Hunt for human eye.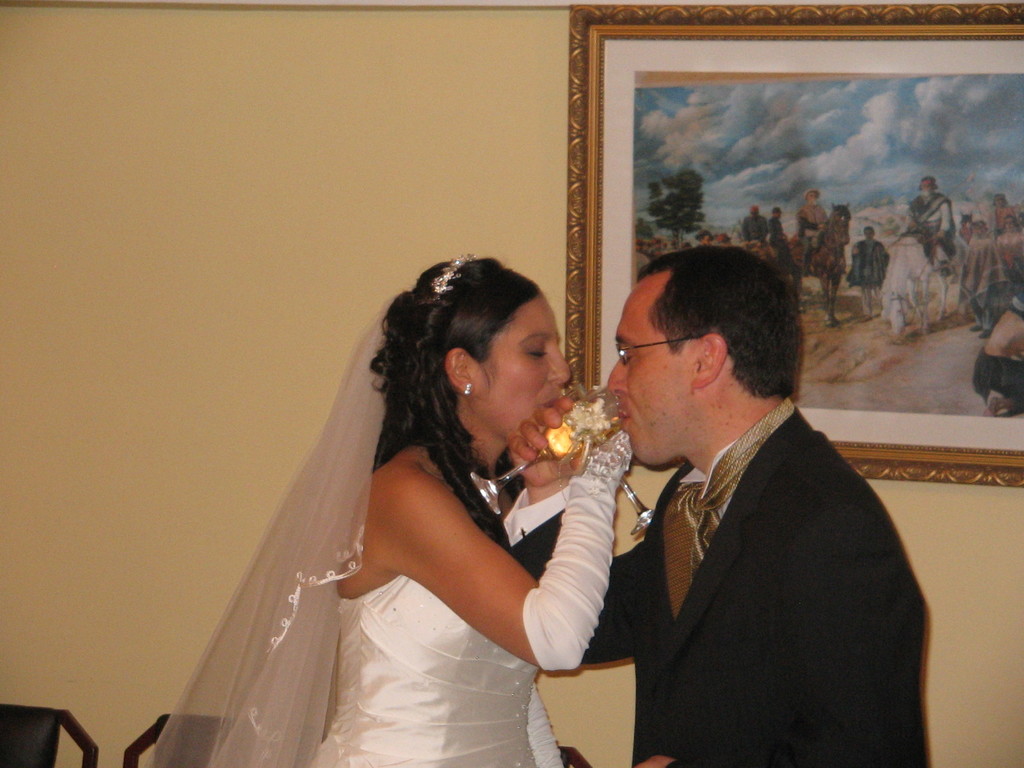
Hunted down at 620/347/632/369.
